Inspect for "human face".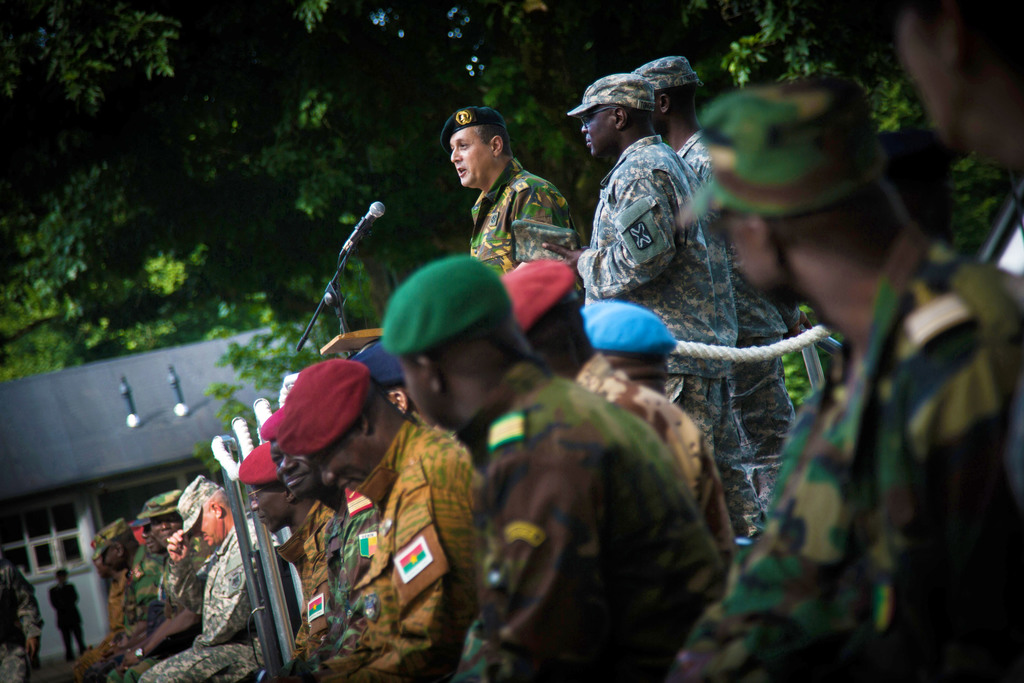
Inspection: x1=275, y1=436, x2=322, y2=489.
